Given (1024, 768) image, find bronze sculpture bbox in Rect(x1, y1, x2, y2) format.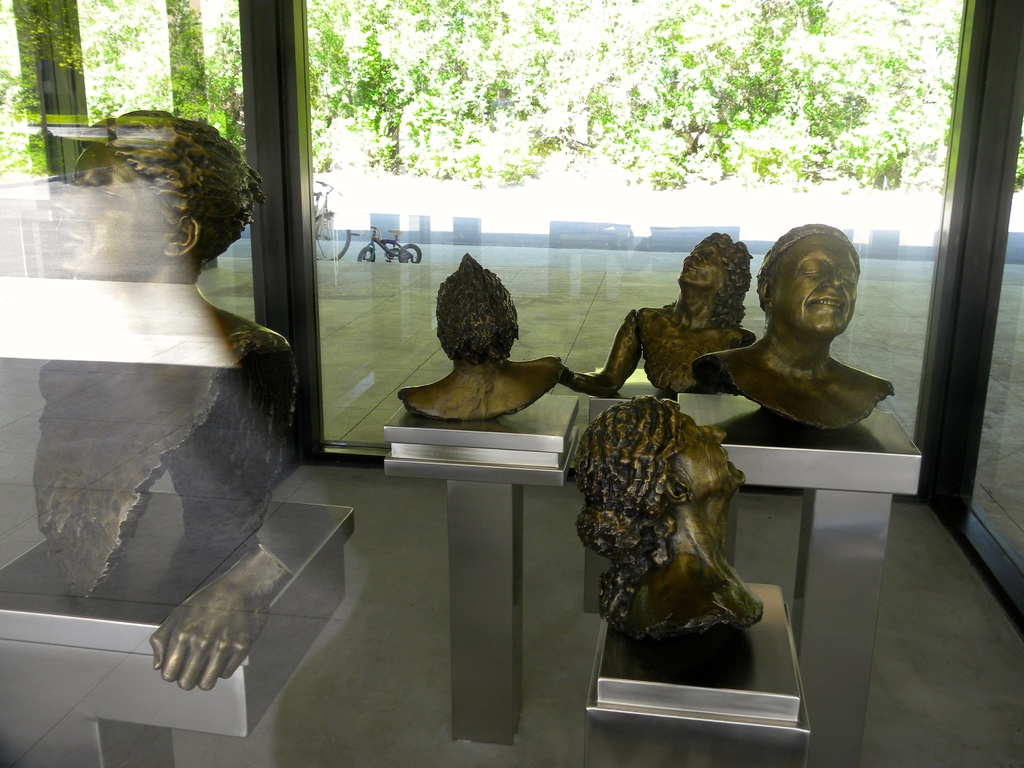
Rect(395, 252, 570, 420).
